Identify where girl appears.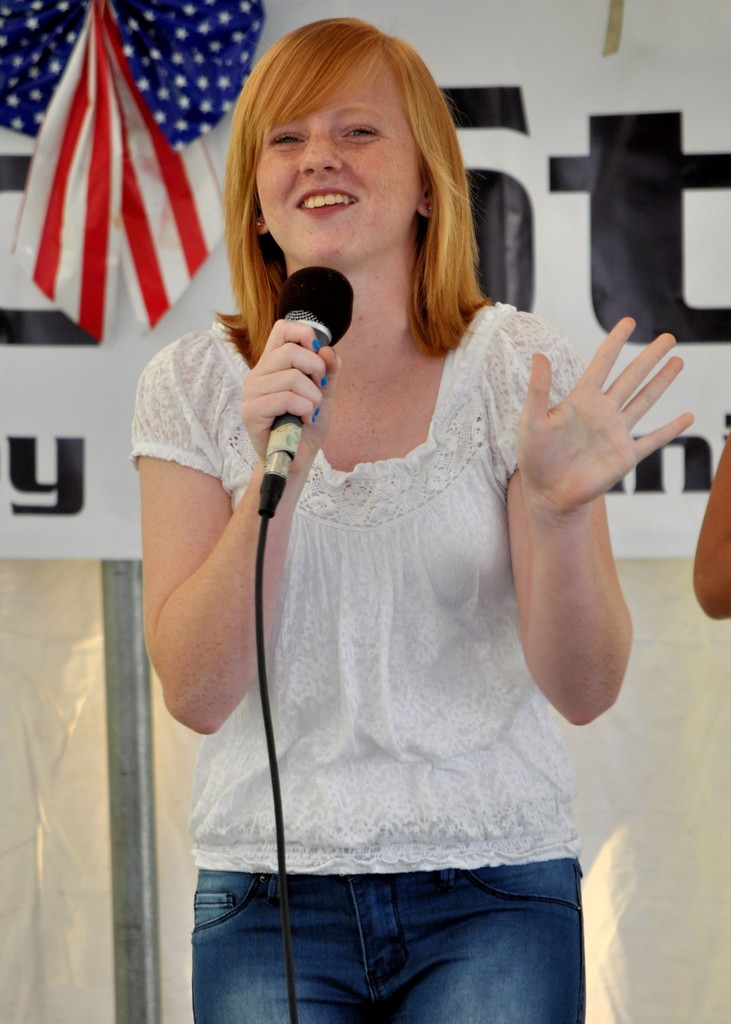
Appears at [131,20,692,1023].
